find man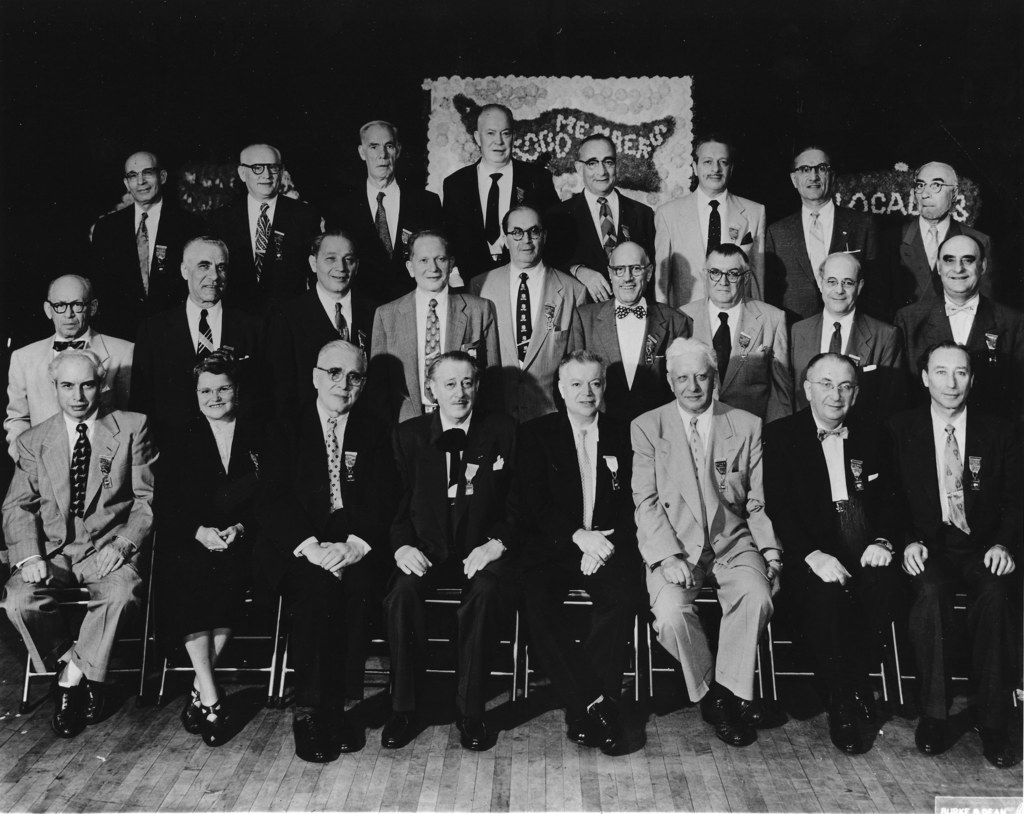
891:234:1021:379
